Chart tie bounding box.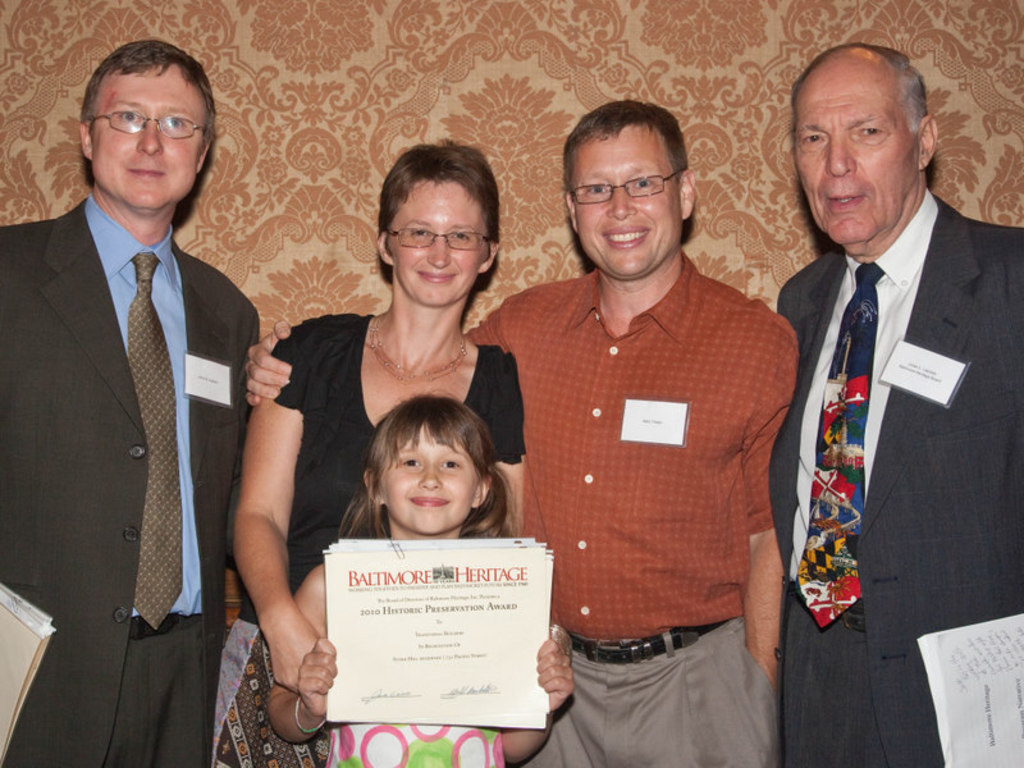
Charted: [795,266,877,623].
